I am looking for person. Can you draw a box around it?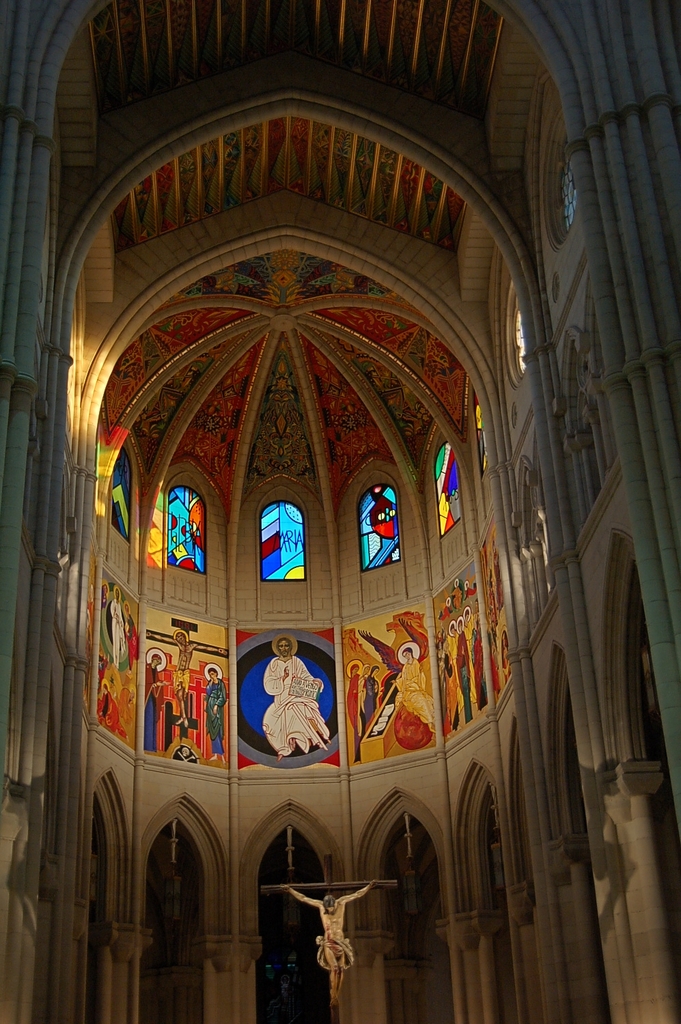
Sure, the bounding box is <region>263, 638, 338, 758</region>.
